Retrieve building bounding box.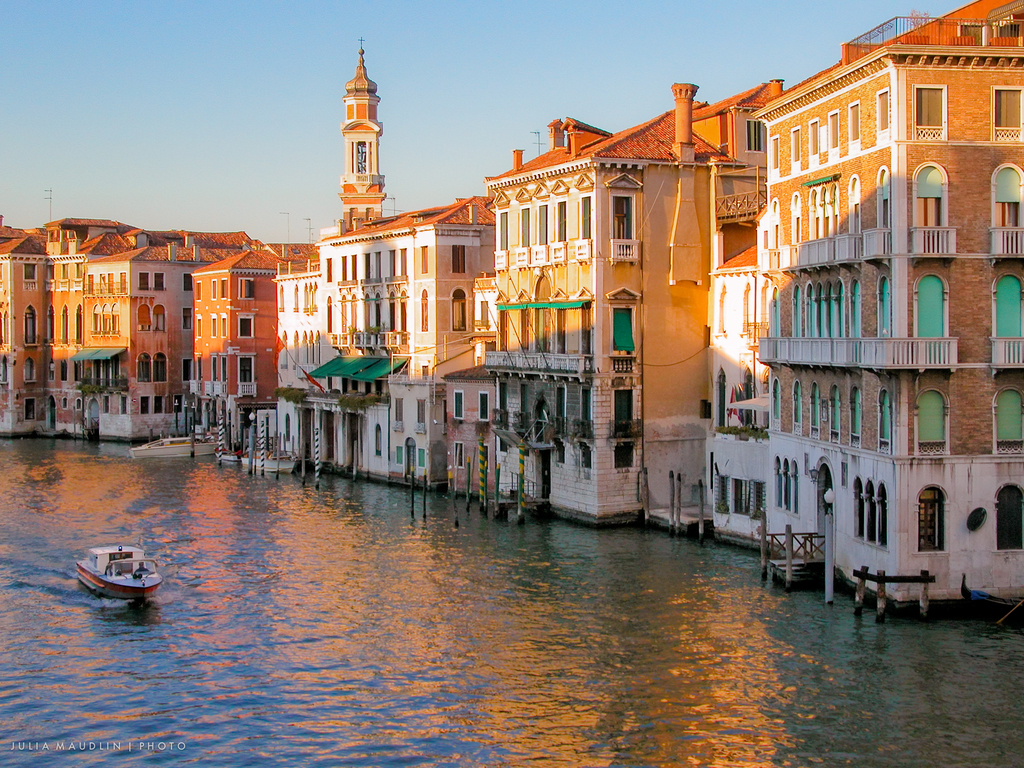
Bounding box: detection(0, 0, 1023, 617).
